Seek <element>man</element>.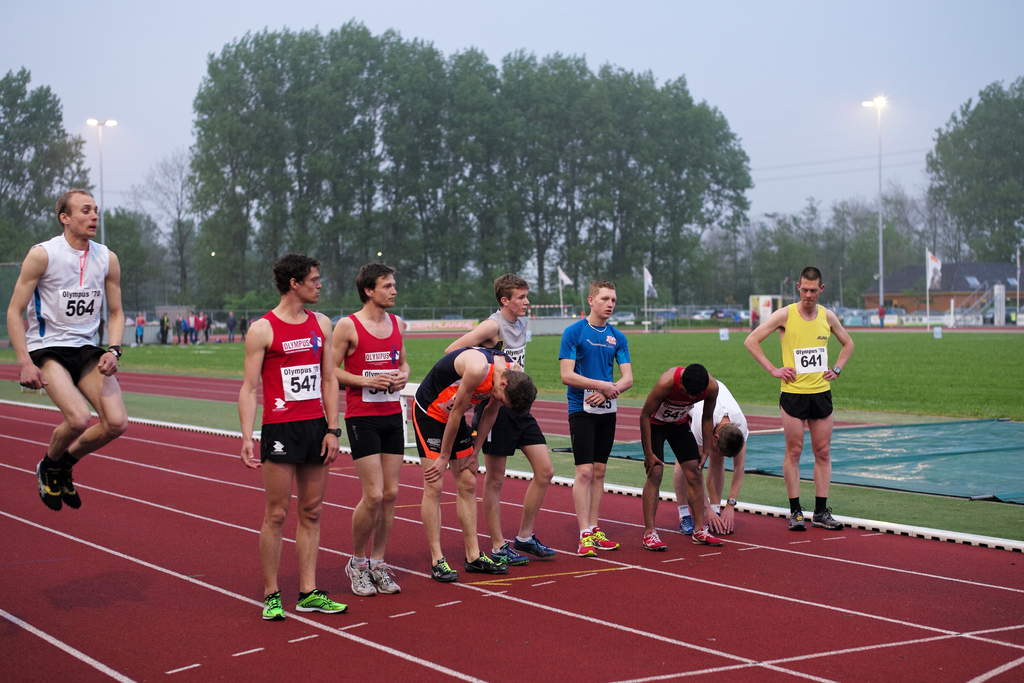
223, 309, 237, 339.
